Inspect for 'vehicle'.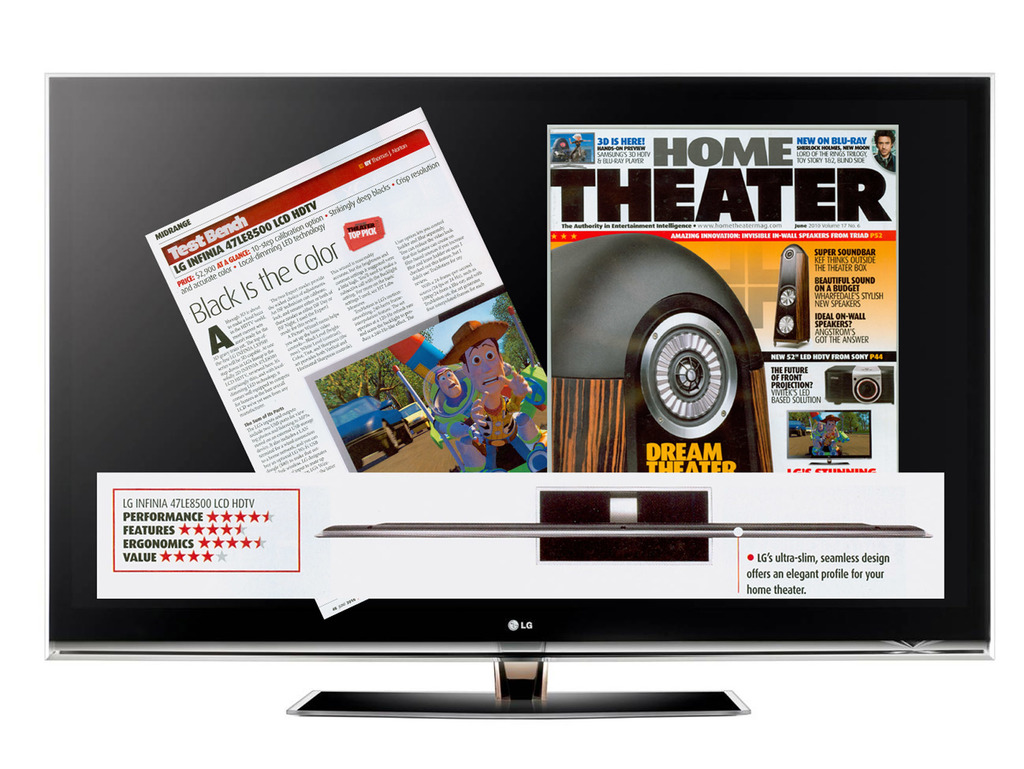
Inspection: (left=399, top=401, right=435, bottom=432).
